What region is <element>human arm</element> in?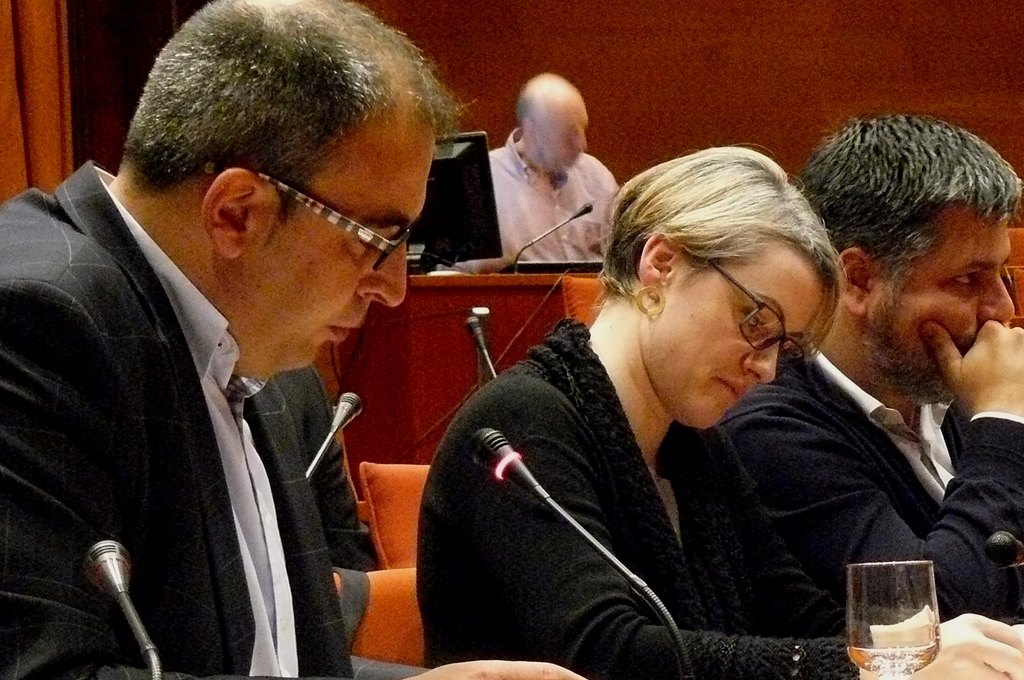
crop(730, 319, 1023, 633).
